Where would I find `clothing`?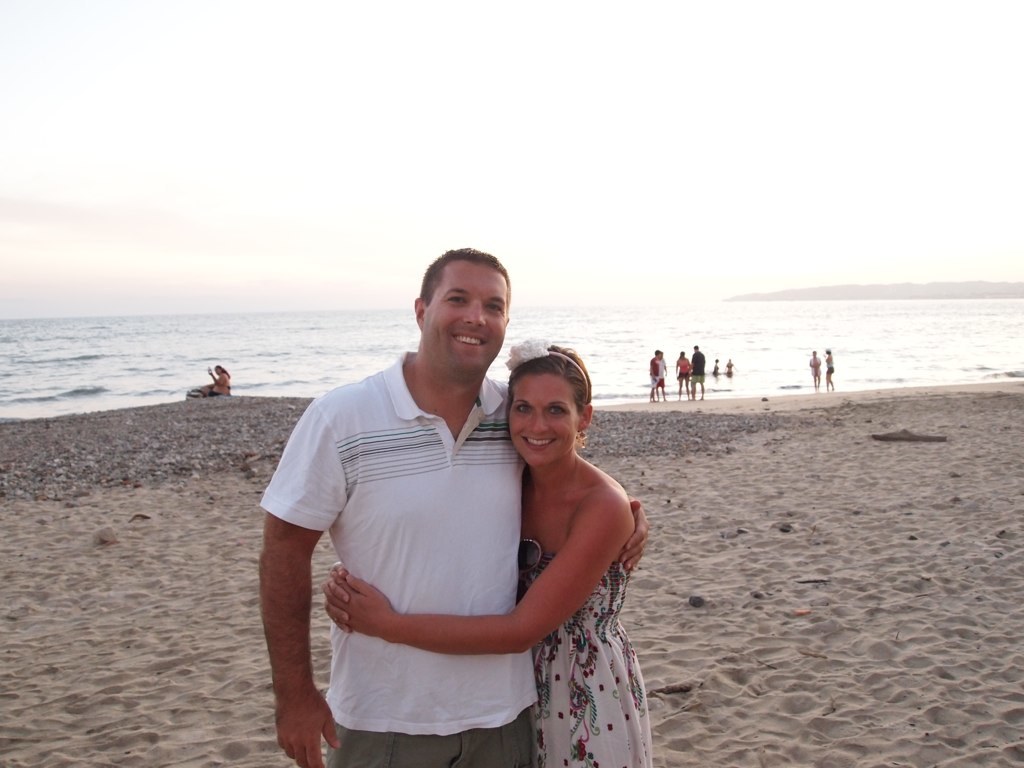
At bbox=[221, 382, 229, 389].
